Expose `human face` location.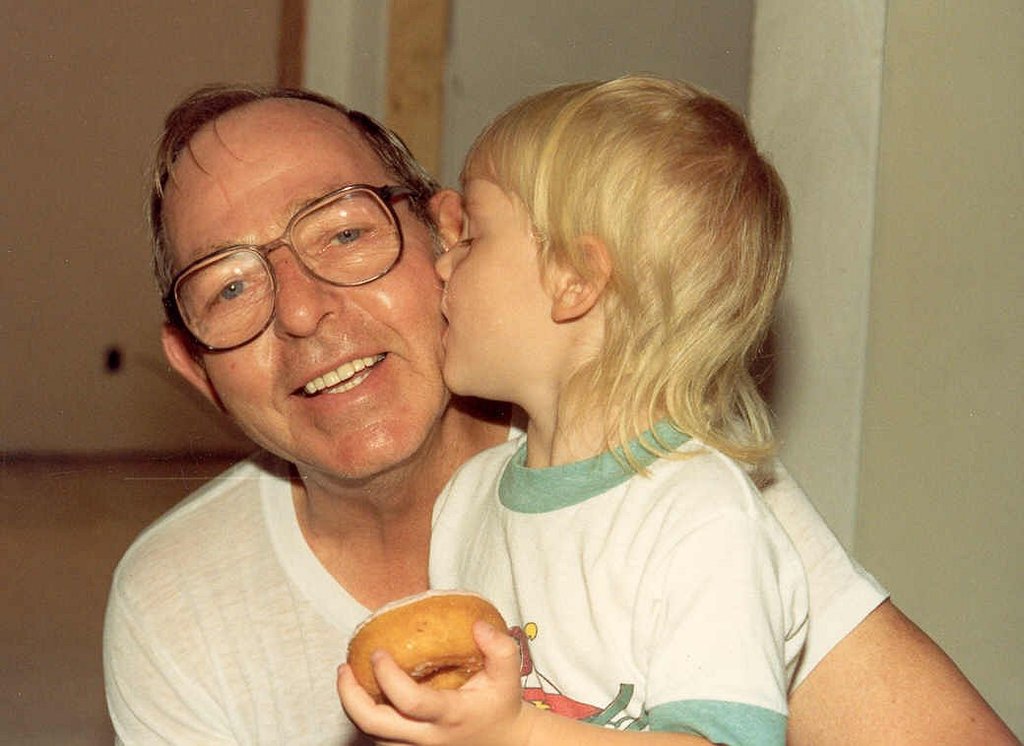
Exposed at bbox=(168, 100, 452, 478).
